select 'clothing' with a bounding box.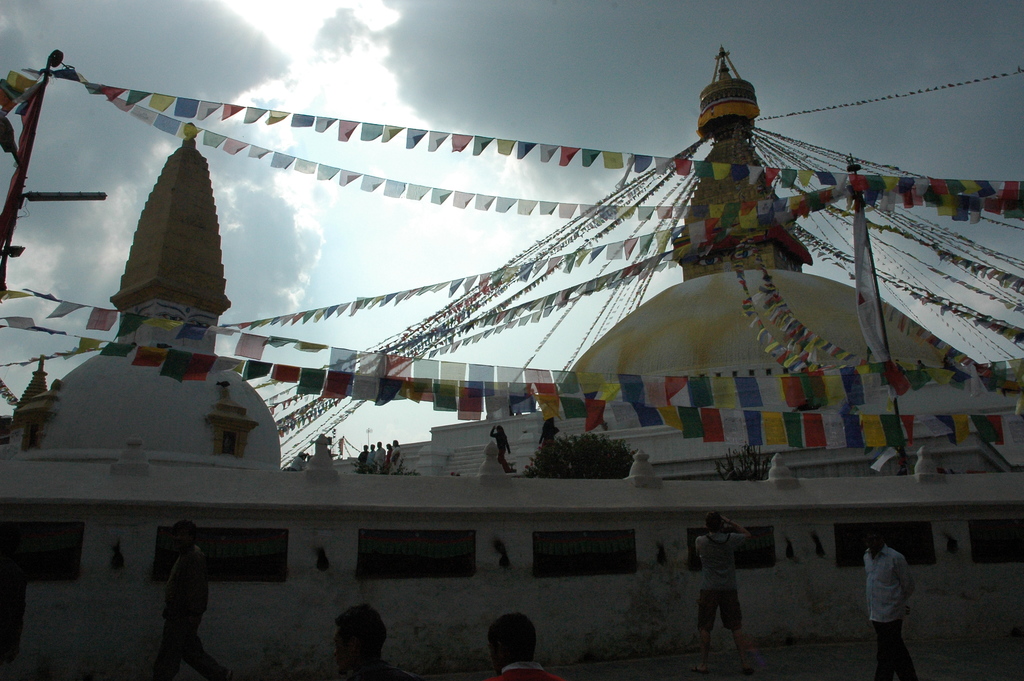
x1=148 y1=539 x2=269 y2=680.
